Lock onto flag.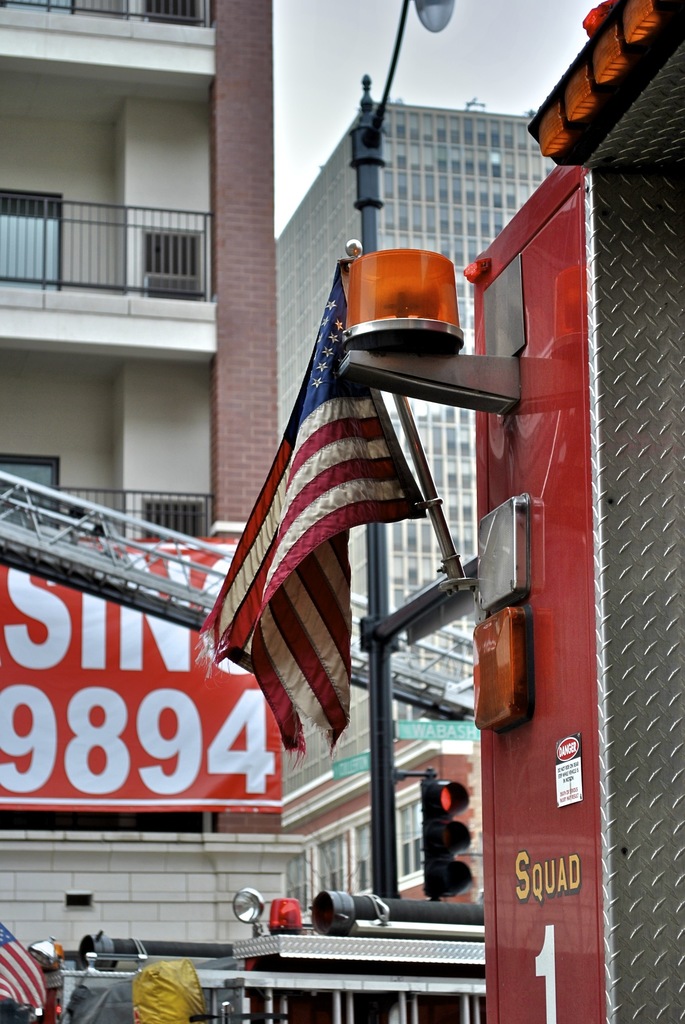
Locked: Rect(217, 243, 457, 788).
